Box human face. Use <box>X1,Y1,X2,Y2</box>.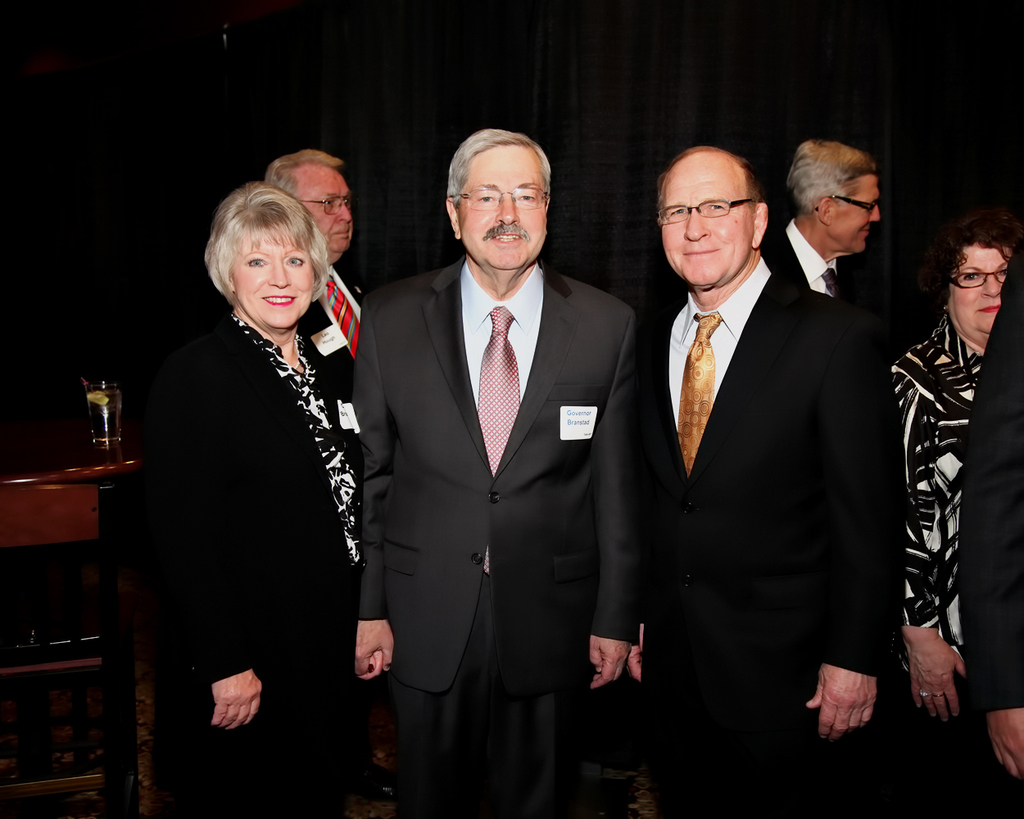
<box>662,168,751,280</box>.
